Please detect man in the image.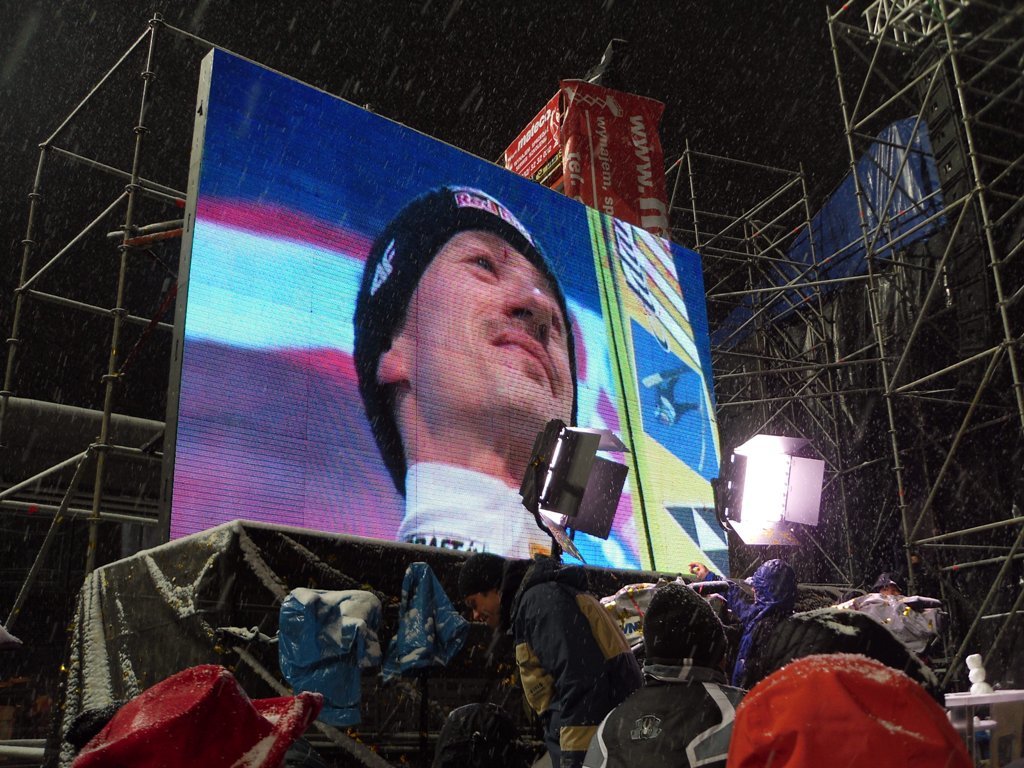
bbox=(455, 559, 642, 767).
